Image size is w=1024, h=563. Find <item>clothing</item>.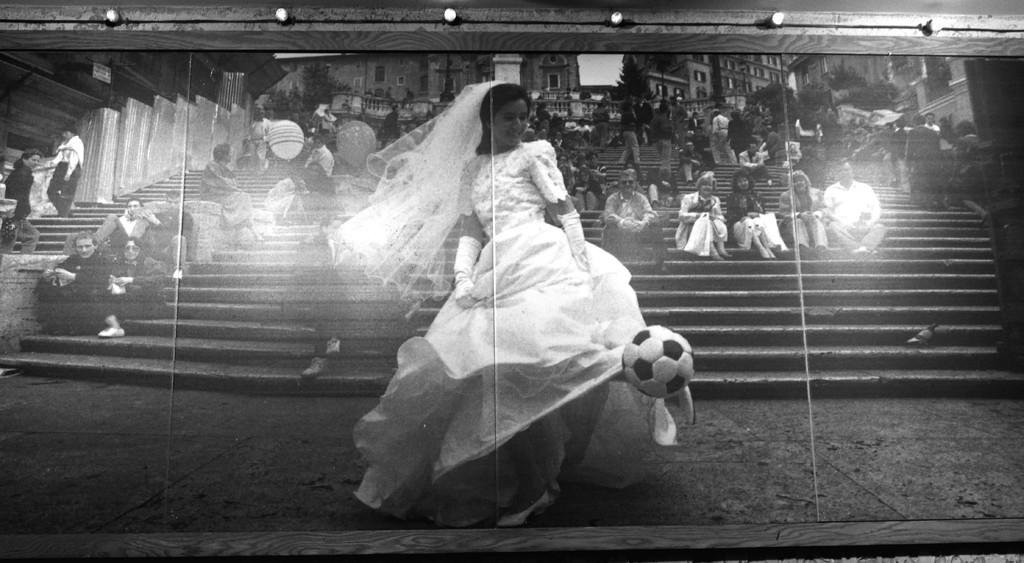
box=[51, 129, 74, 209].
